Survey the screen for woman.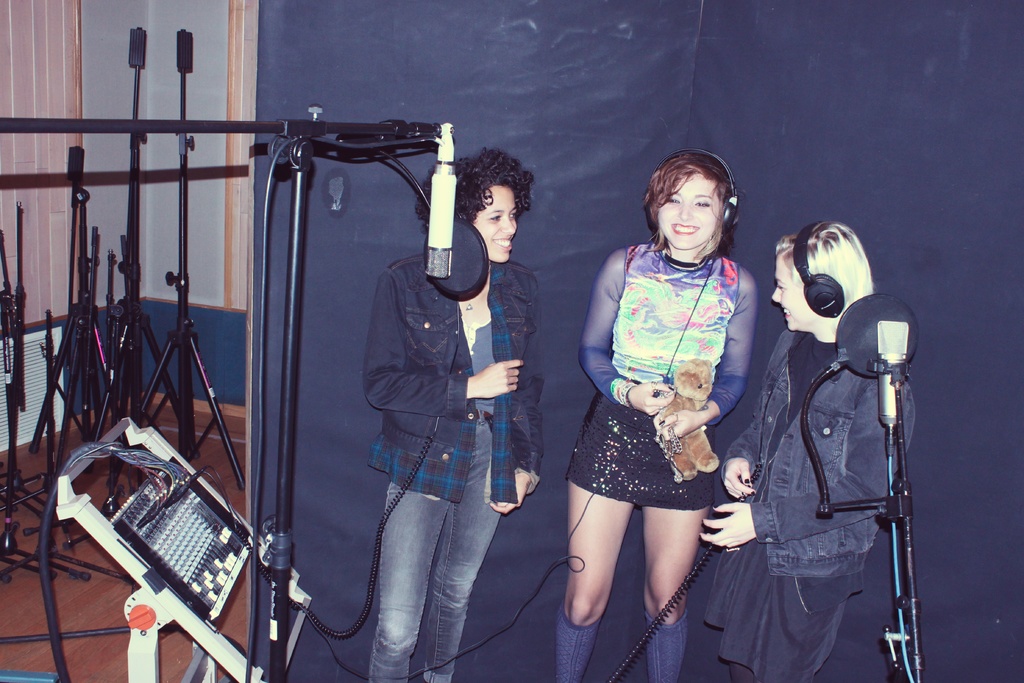
Survey found: locate(567, 115, 767, 668).
